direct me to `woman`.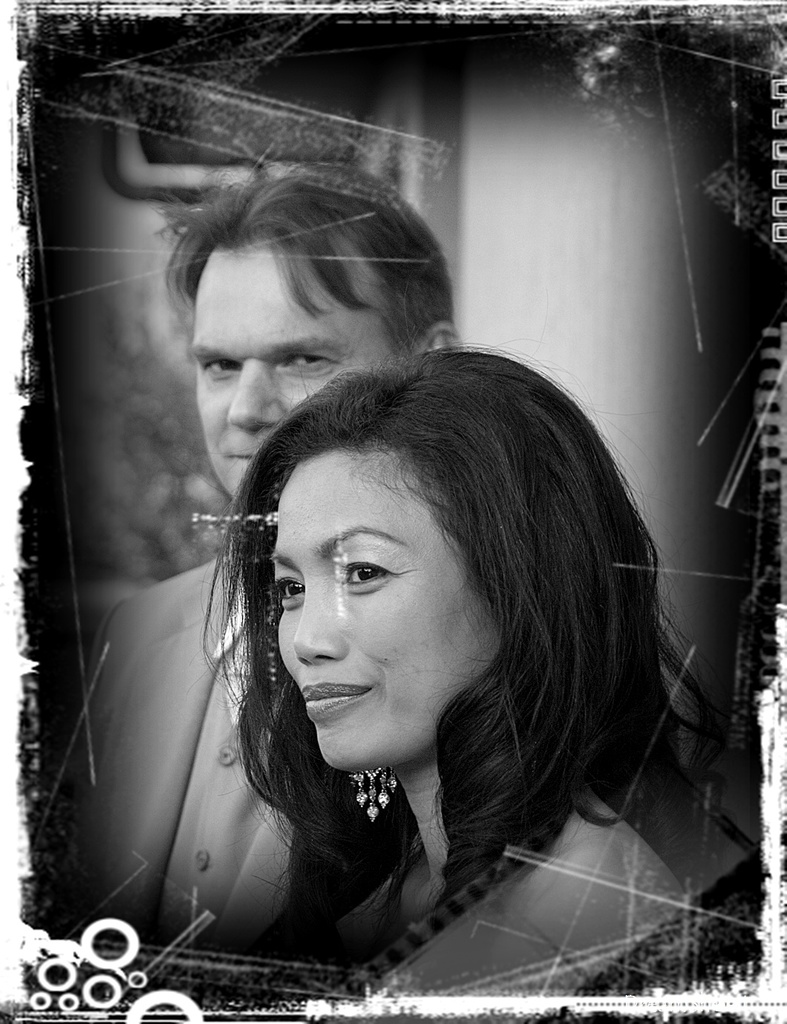
Direction: bbox=[208, 344, 730, 1023].
